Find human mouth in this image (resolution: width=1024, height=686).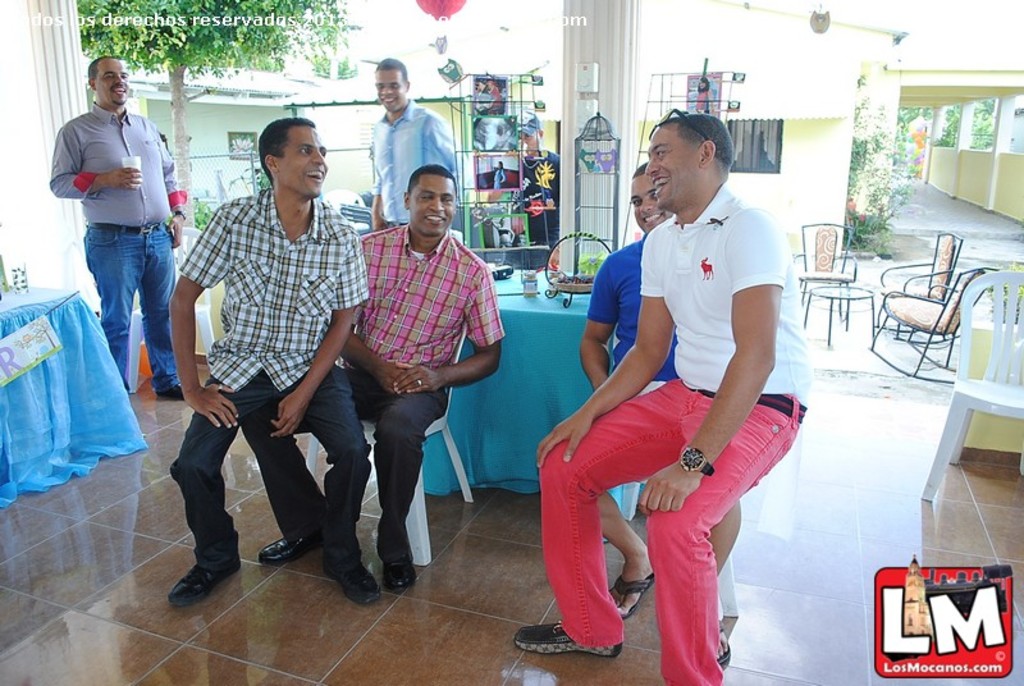
[422,210,445,229].
